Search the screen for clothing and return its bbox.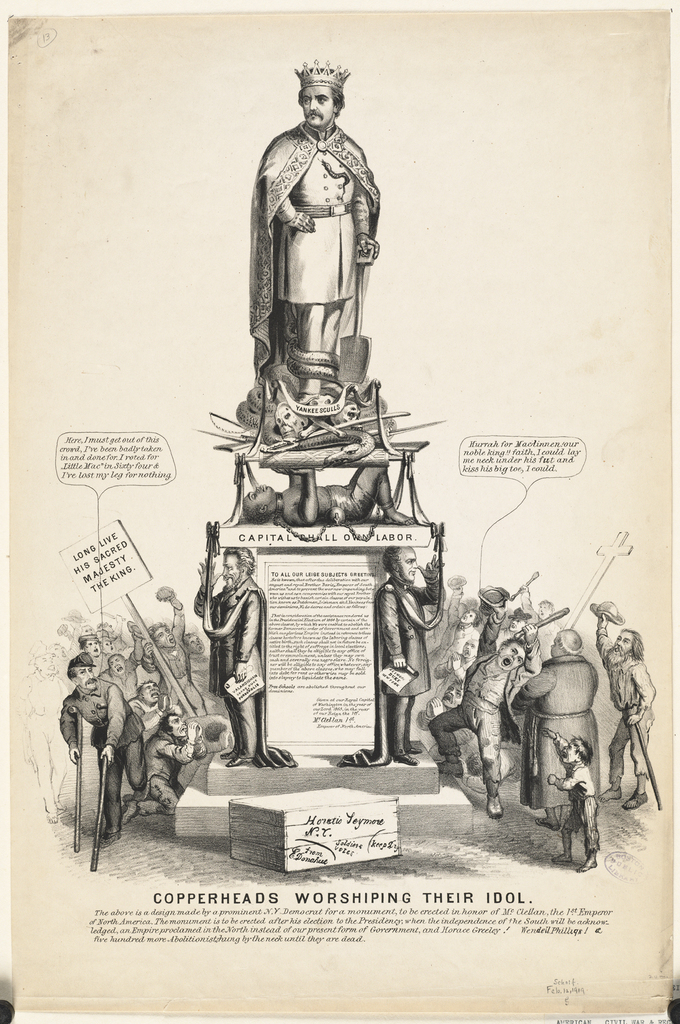
Found: BBox(251, 113, 375, 374).
